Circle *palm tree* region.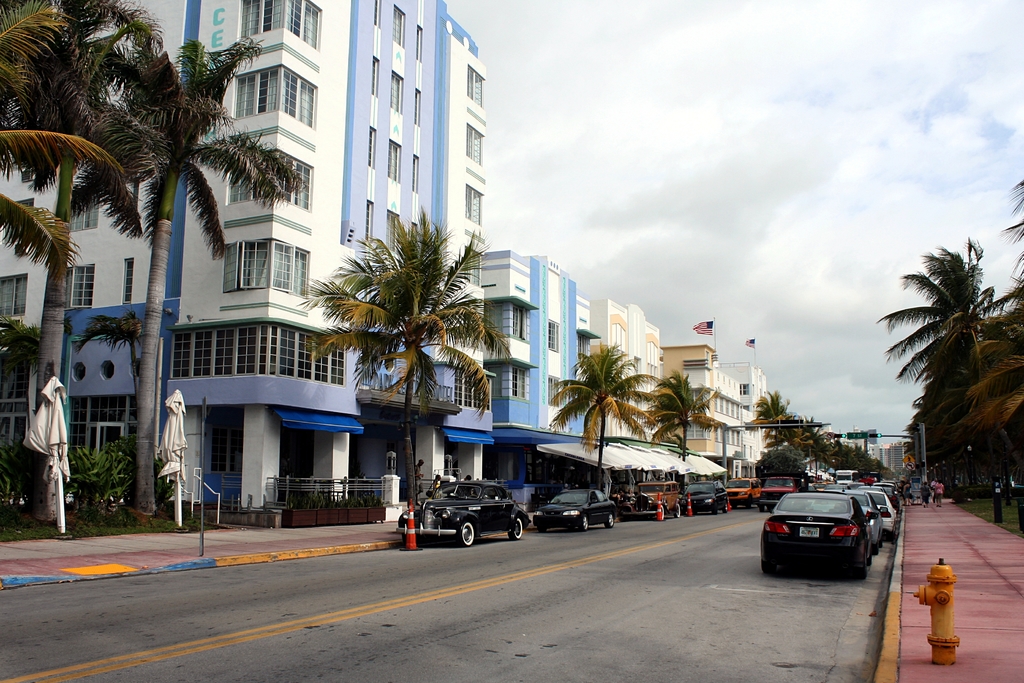
Region: {"x1": 872, "y1": 234, "x2": 992, "y2": 384}.
